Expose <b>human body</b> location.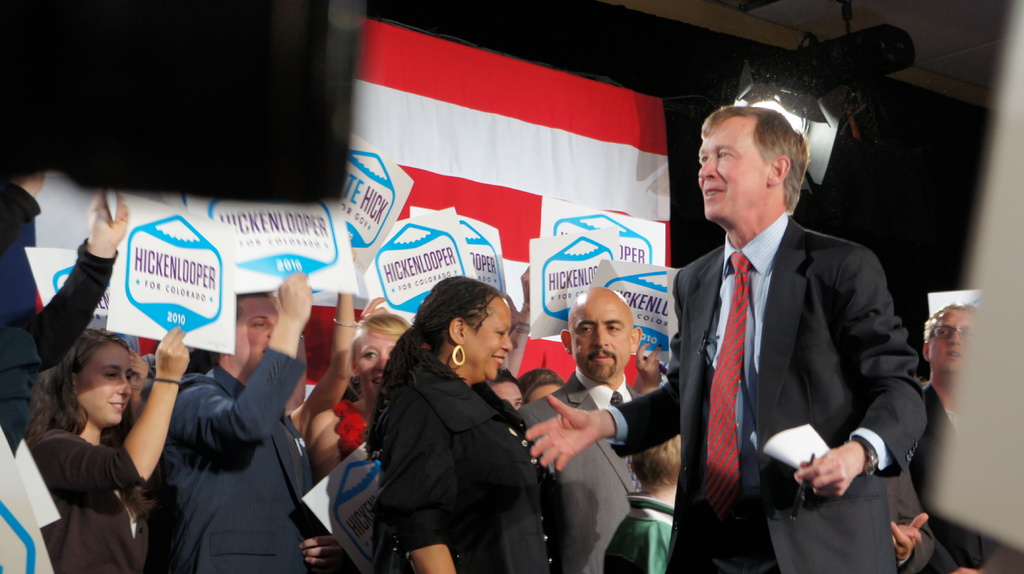
Exposed at l=519, t=213, r=927, b=573.
